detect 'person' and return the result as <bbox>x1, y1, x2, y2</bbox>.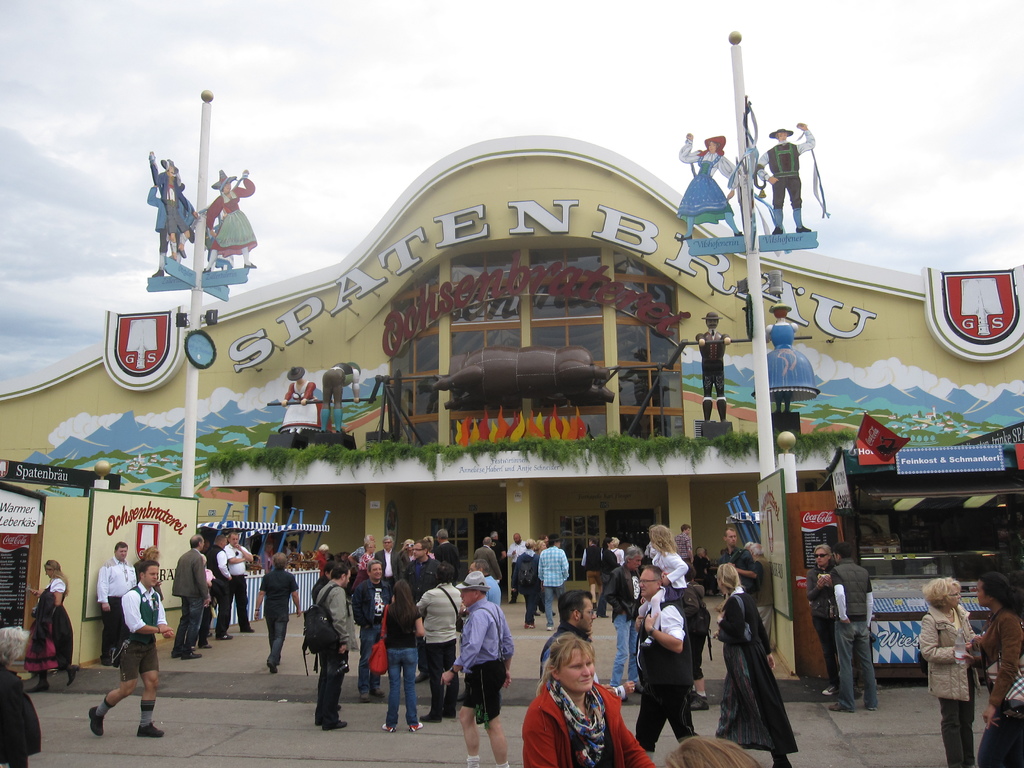
<bbox>599, 543, 648, 686</bbox>.
